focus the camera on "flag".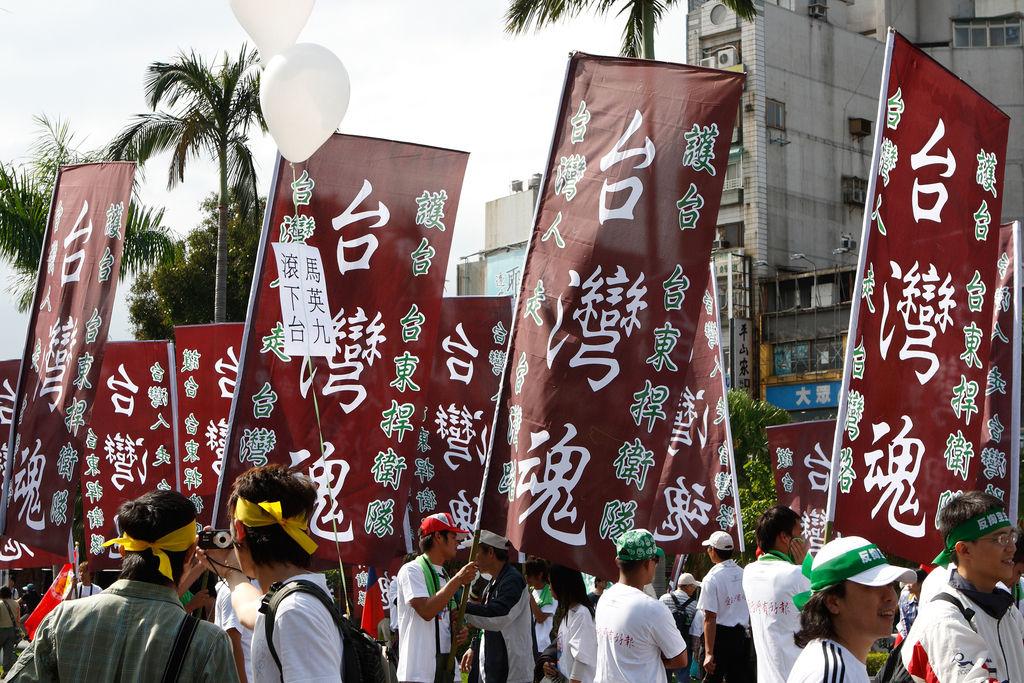
Focus region: [x1=421, y1=292, x2=521, y2=550].
